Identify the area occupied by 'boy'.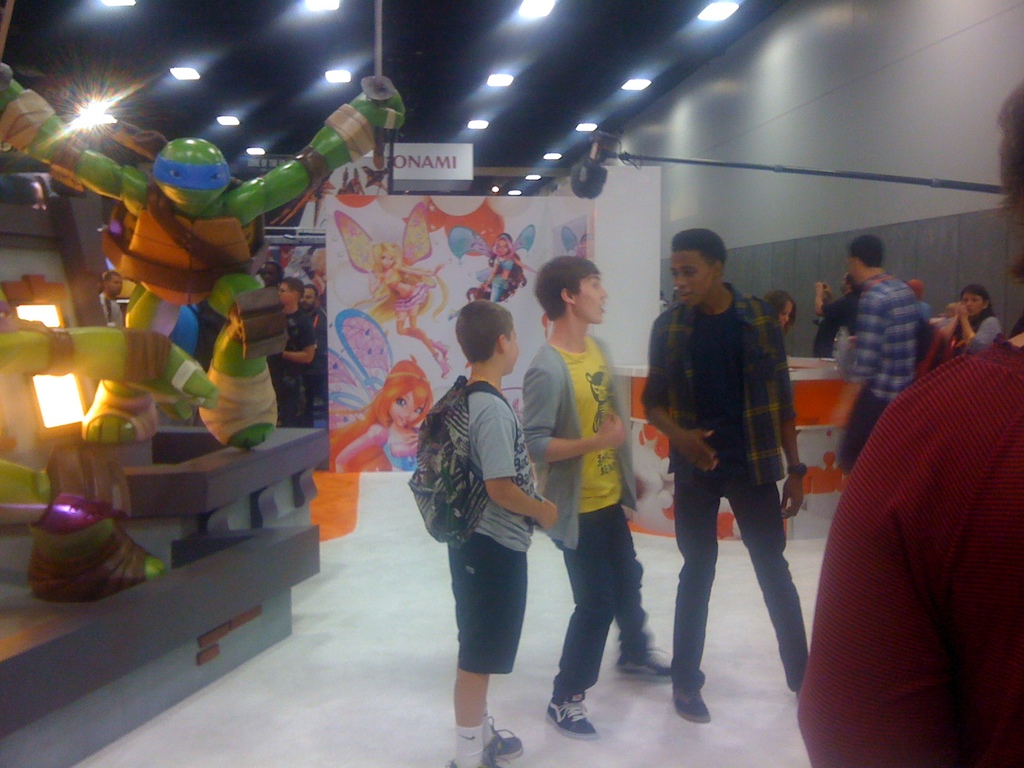
Area: x1=456, y1=302, x2=557, y2=767.
